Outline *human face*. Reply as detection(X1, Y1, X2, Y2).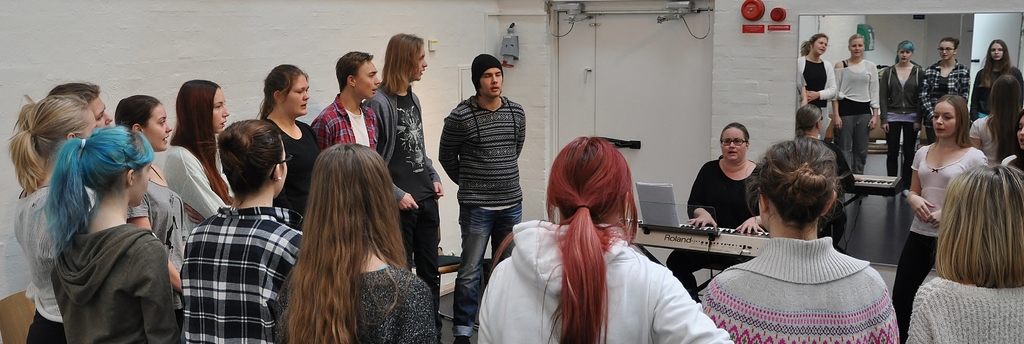
detection(410, 46, 426, 83).
